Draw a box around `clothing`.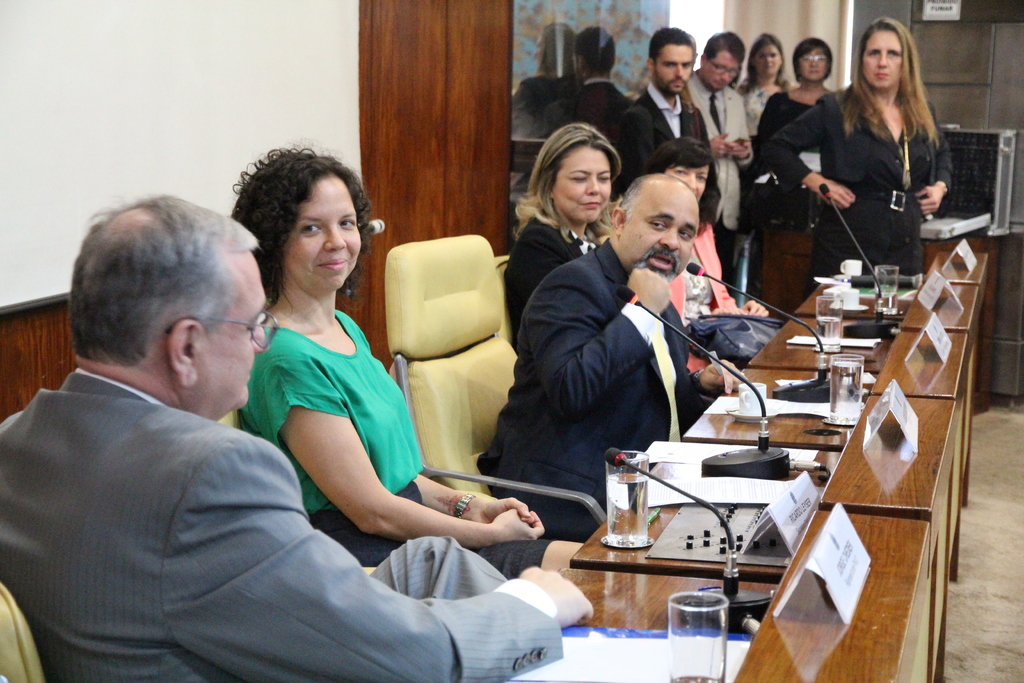
bbox=[0, 363, 564, 682].
